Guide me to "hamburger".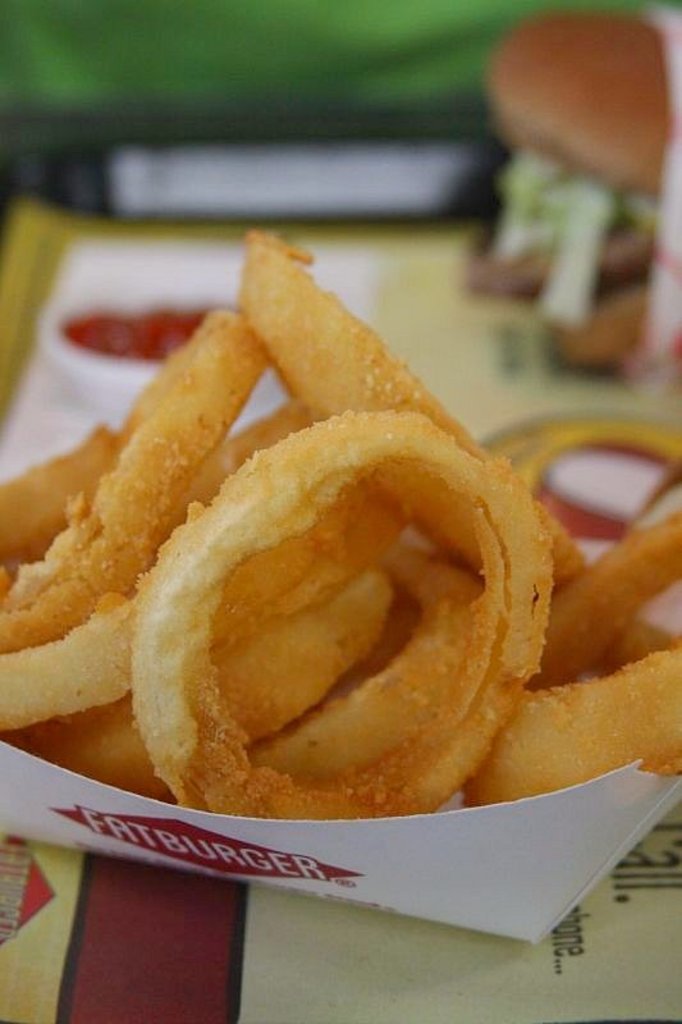
Guidance: left=424, top=18, right=660, bottom=379.
